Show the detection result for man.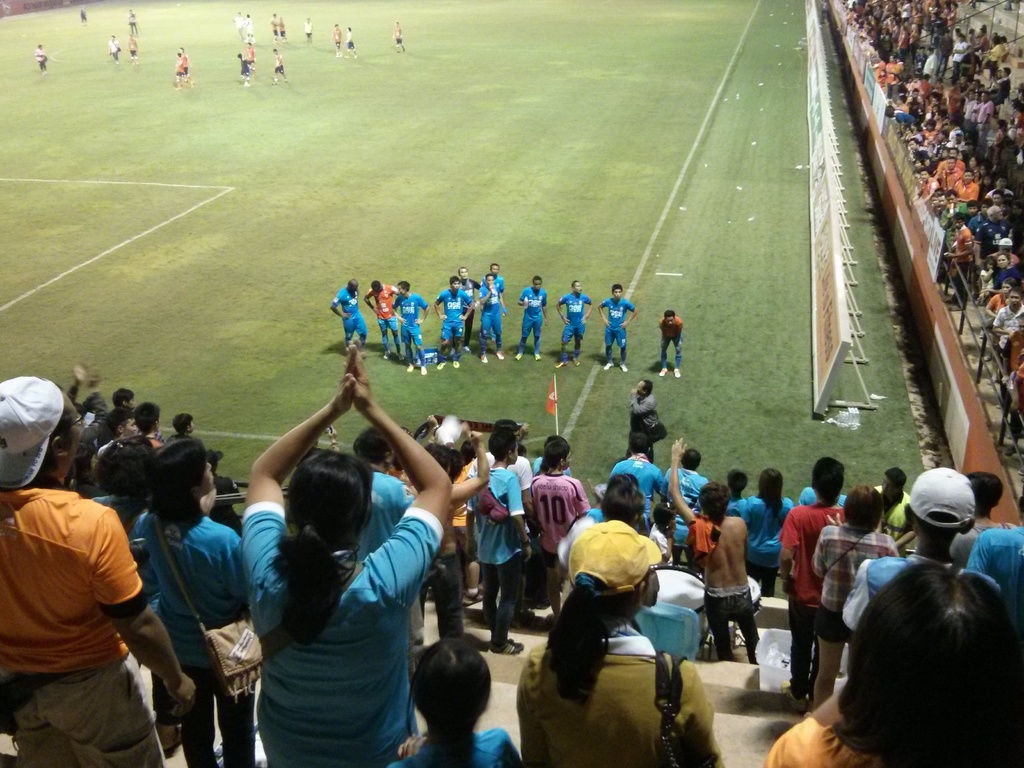
region(78, 5, 88, 22).
